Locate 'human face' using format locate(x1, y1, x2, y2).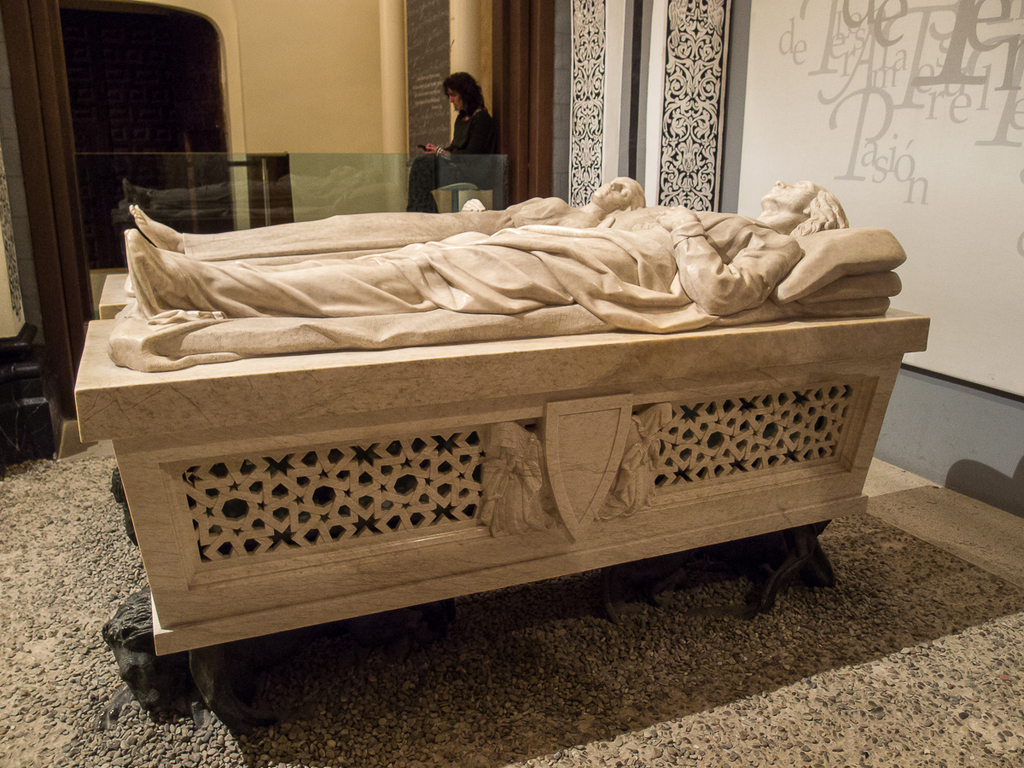
locate(586, 170, 641, 209).
